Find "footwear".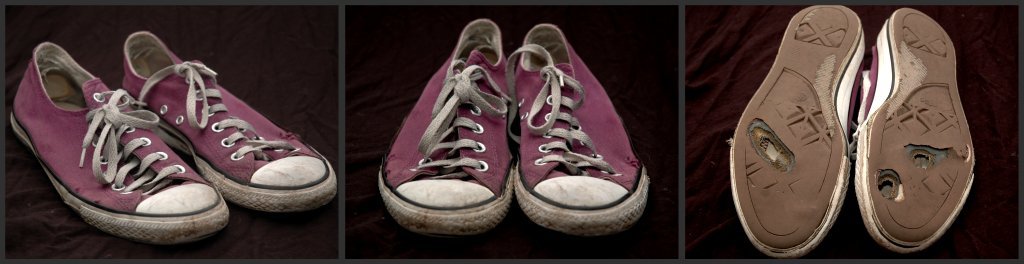
727,0,867,263.
